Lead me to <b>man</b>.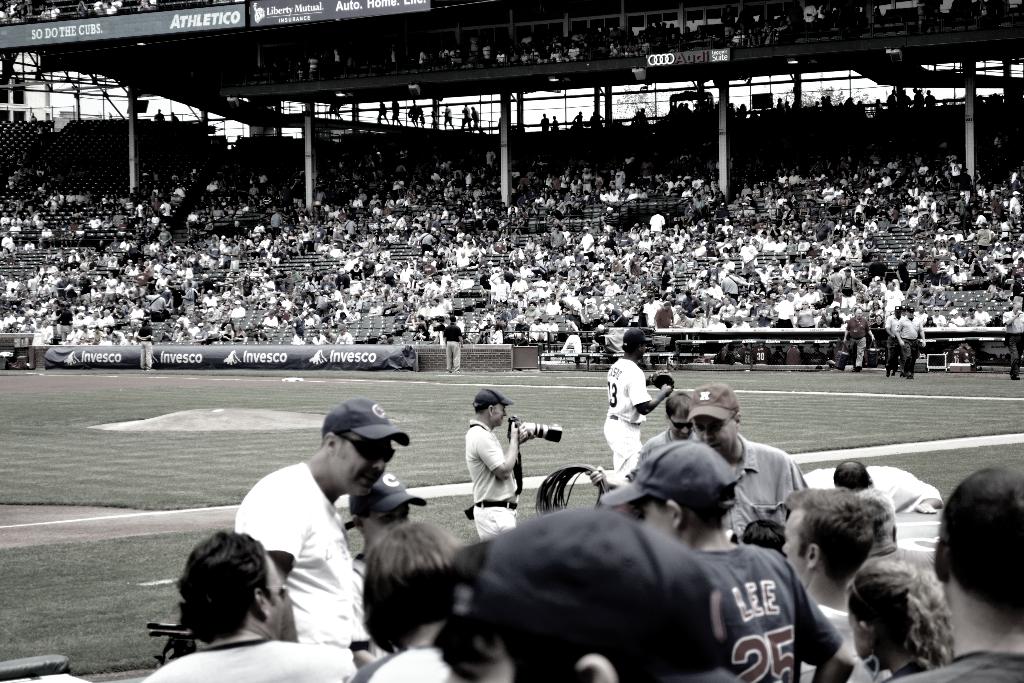
Lead to (600,325,660,473).
